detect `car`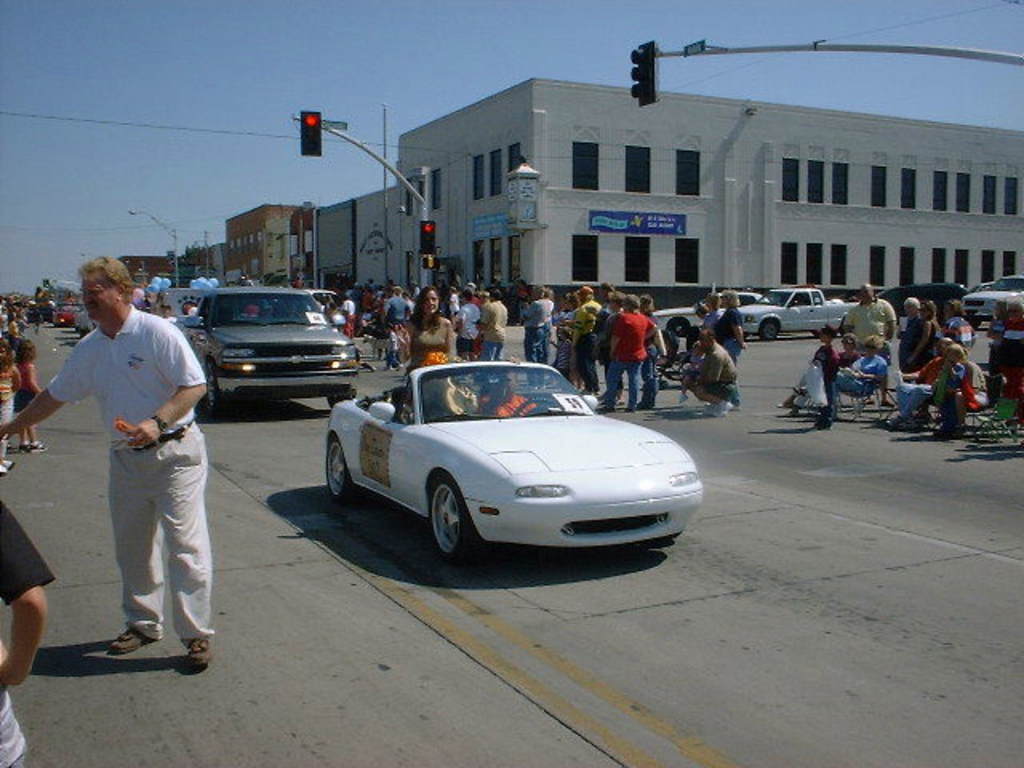
left=962, top=277, right=1022, bottom=314
